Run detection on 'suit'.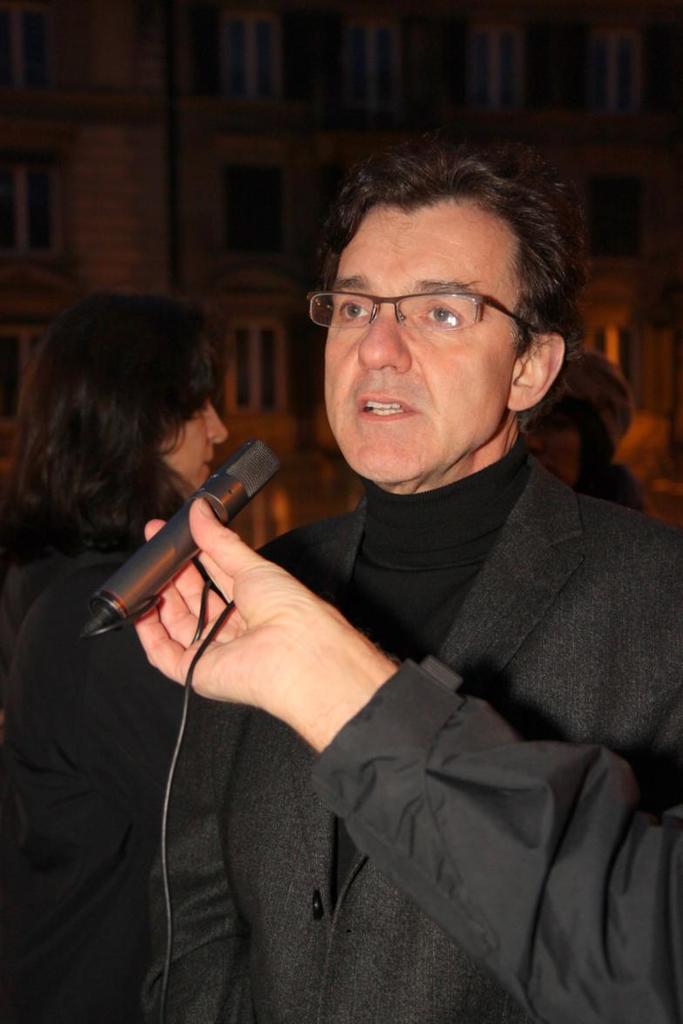
Result: <region>145, 461, 682, 1023</region>.
